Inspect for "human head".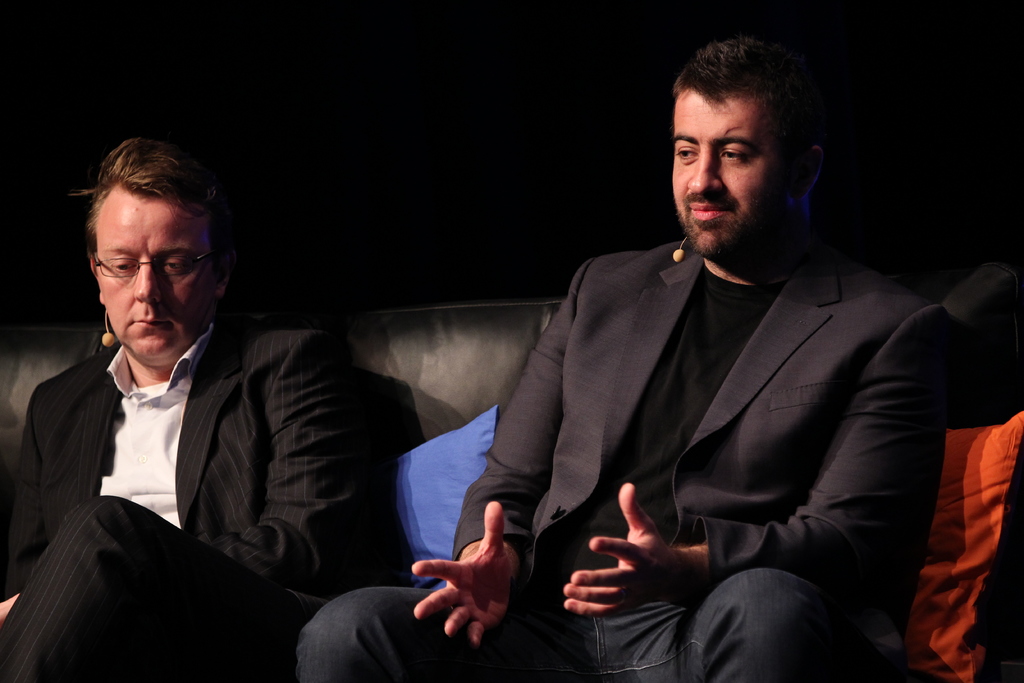
Inspection: {"x1": 655, "y1": 34, "x2": 846, "y2": 259}.
